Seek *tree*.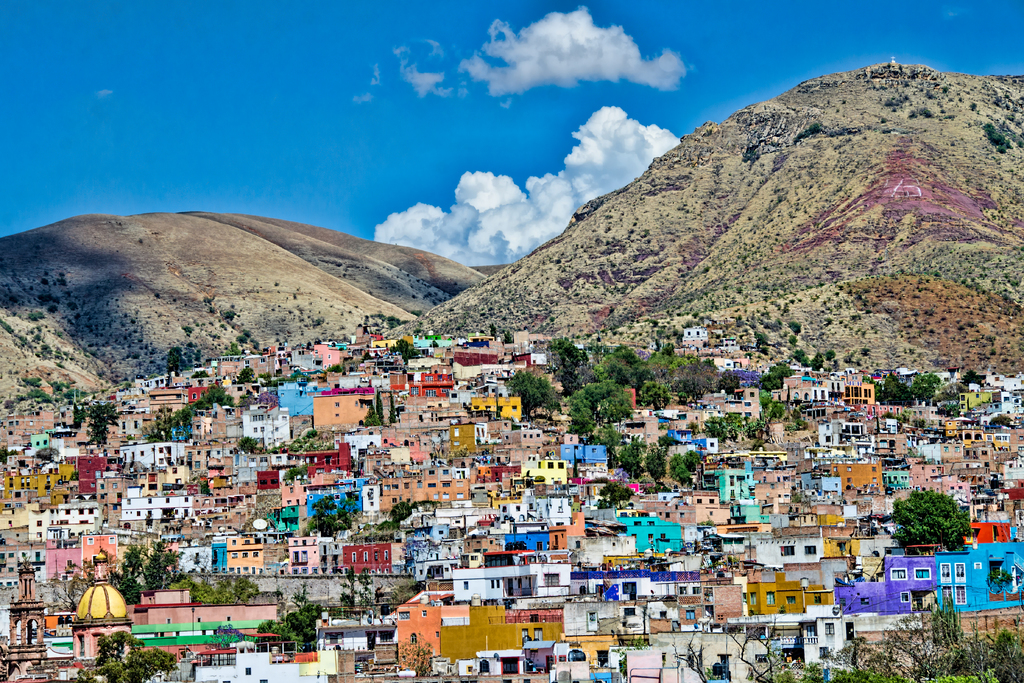
l=362, t=402, r=381, b=427.
